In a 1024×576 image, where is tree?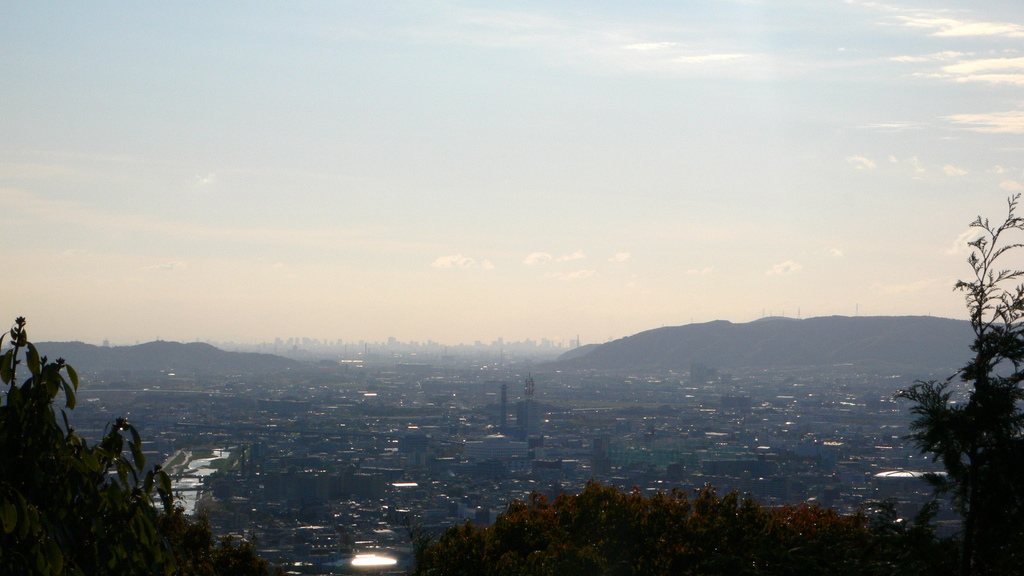
locate(896, 184, 1023, 575).
